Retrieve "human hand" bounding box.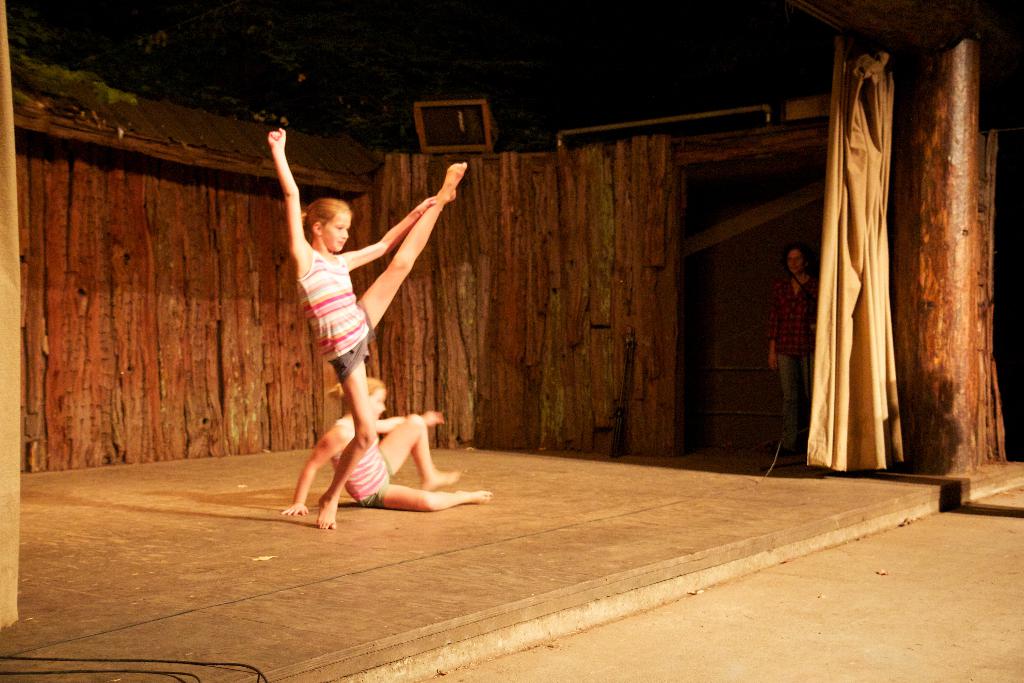
Bounding box: Rect(423, 195, 442, 209).
